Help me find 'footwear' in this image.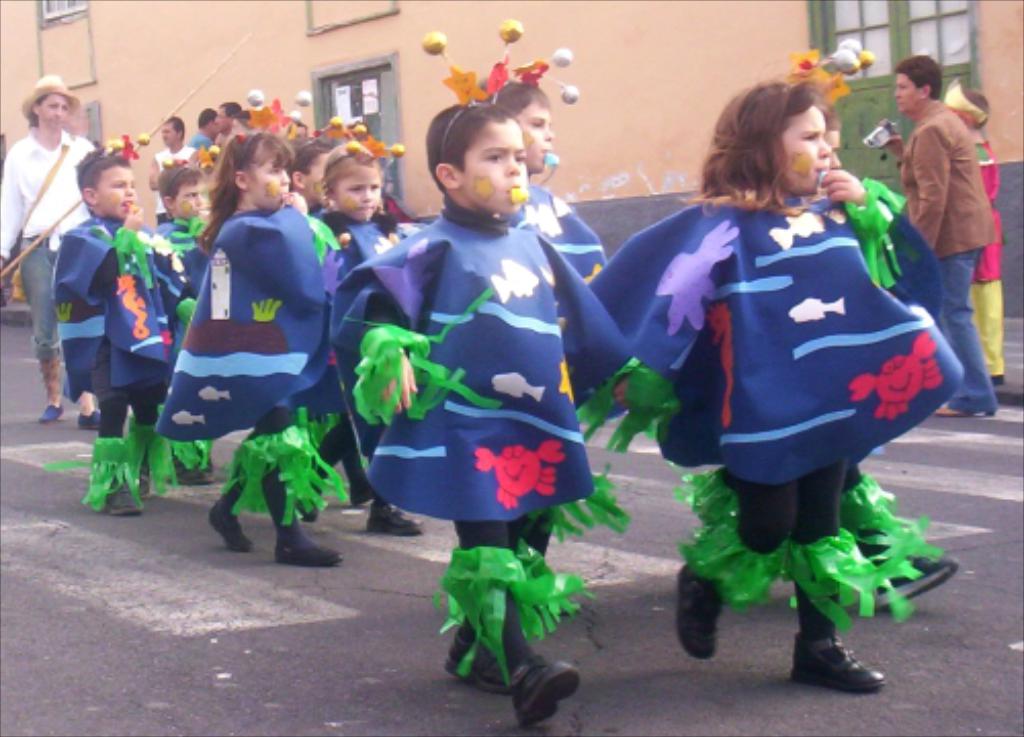
Found it: 367/502/424/536.
